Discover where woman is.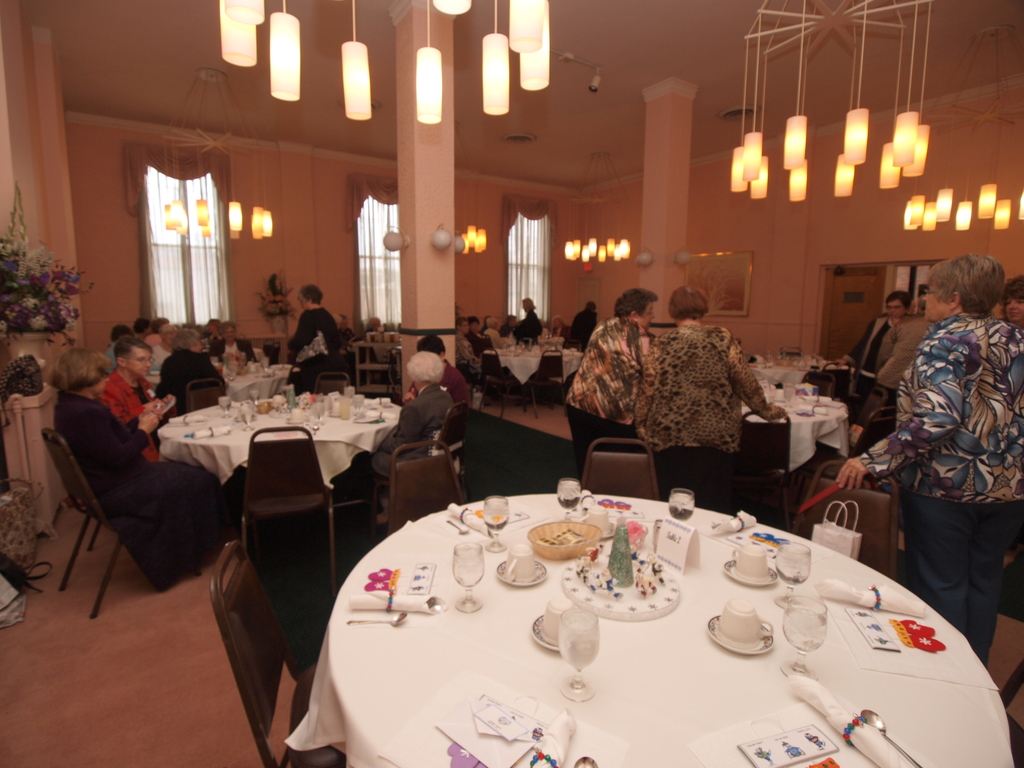
Discovered at (566,288,654,479).
